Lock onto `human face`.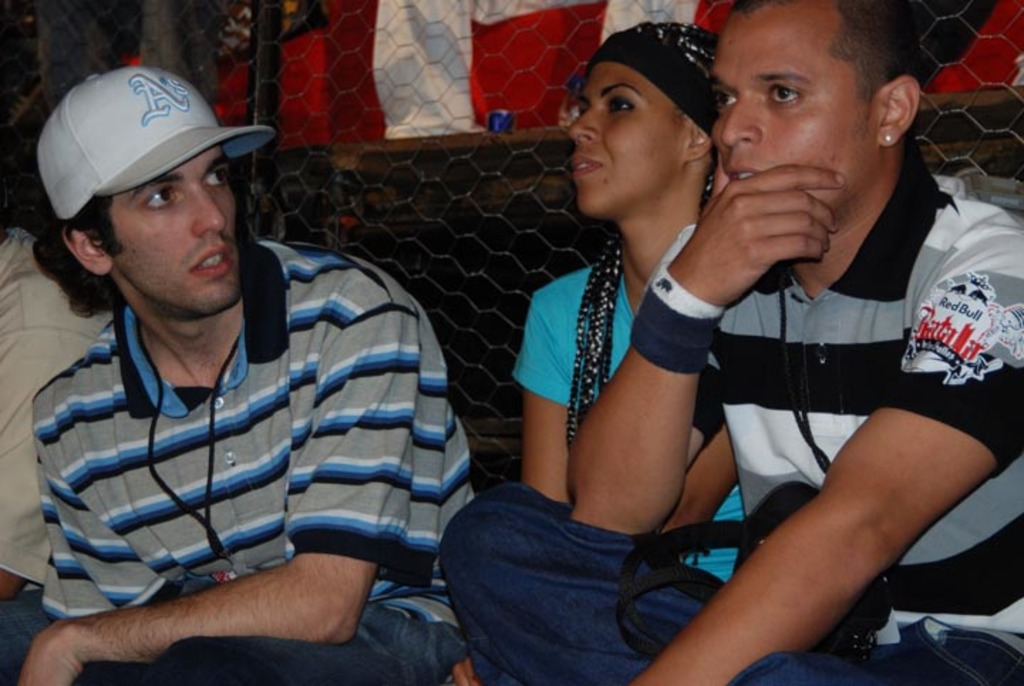
Locked: [705,0,880,205].
